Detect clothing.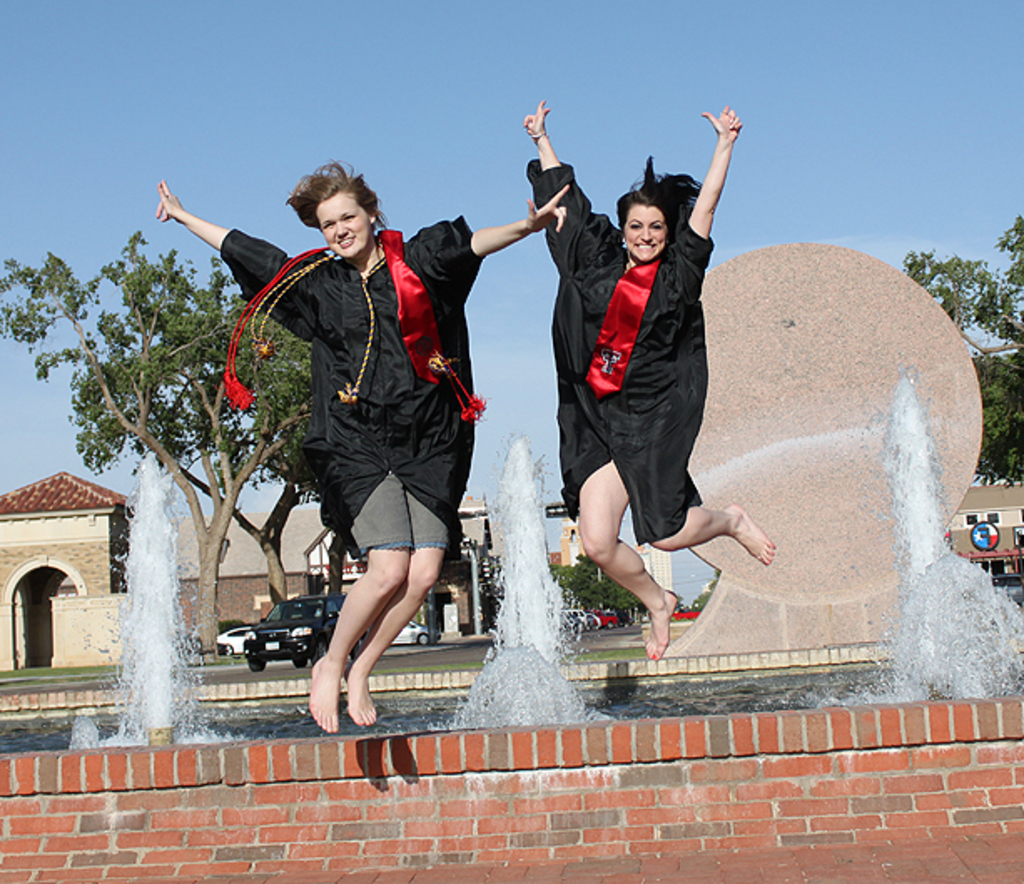
Detected at Rect(217, 229, 488, 555).
